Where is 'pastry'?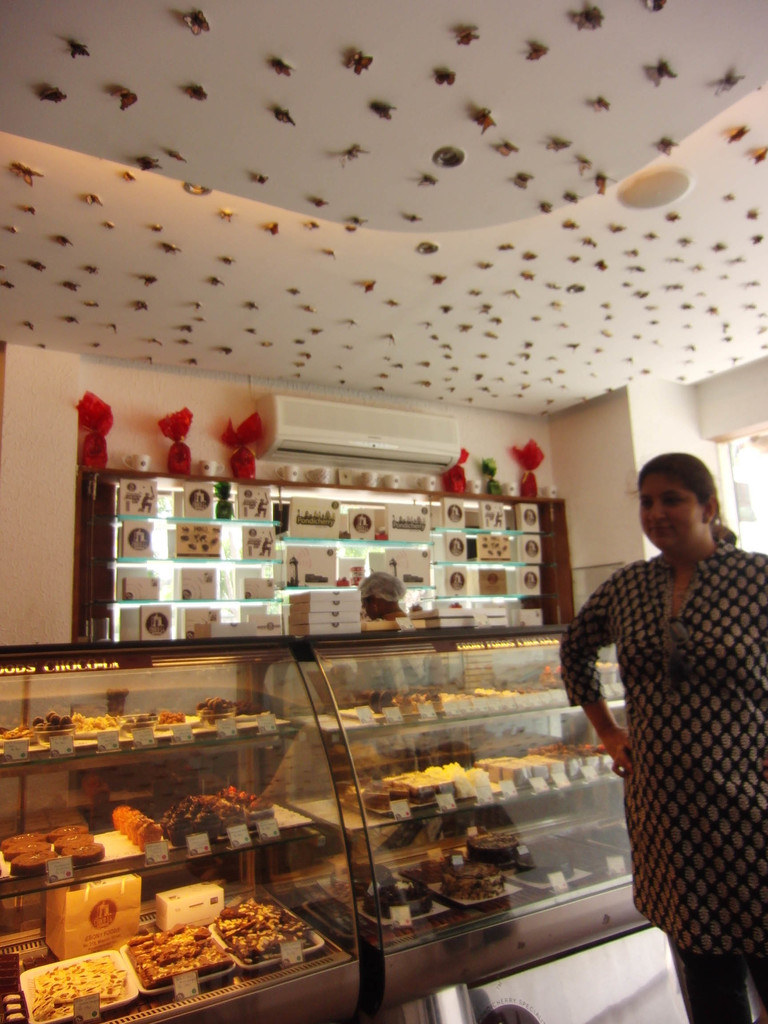
<bbox>58, 838, 101, 872</bbox>.
